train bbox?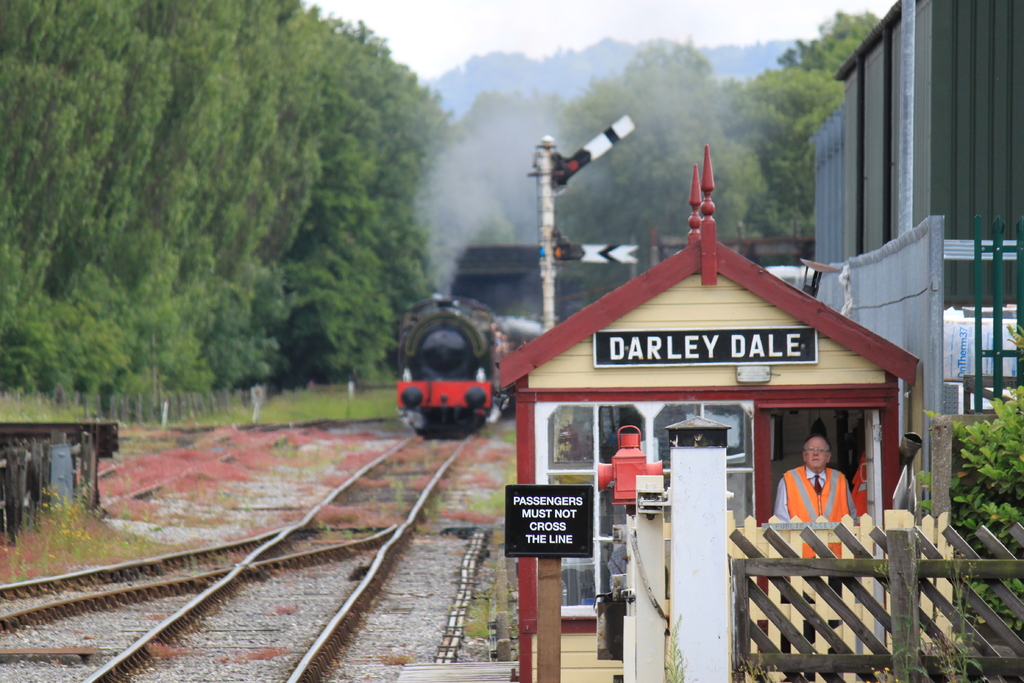
l=394, t=297, r=547, b=438
